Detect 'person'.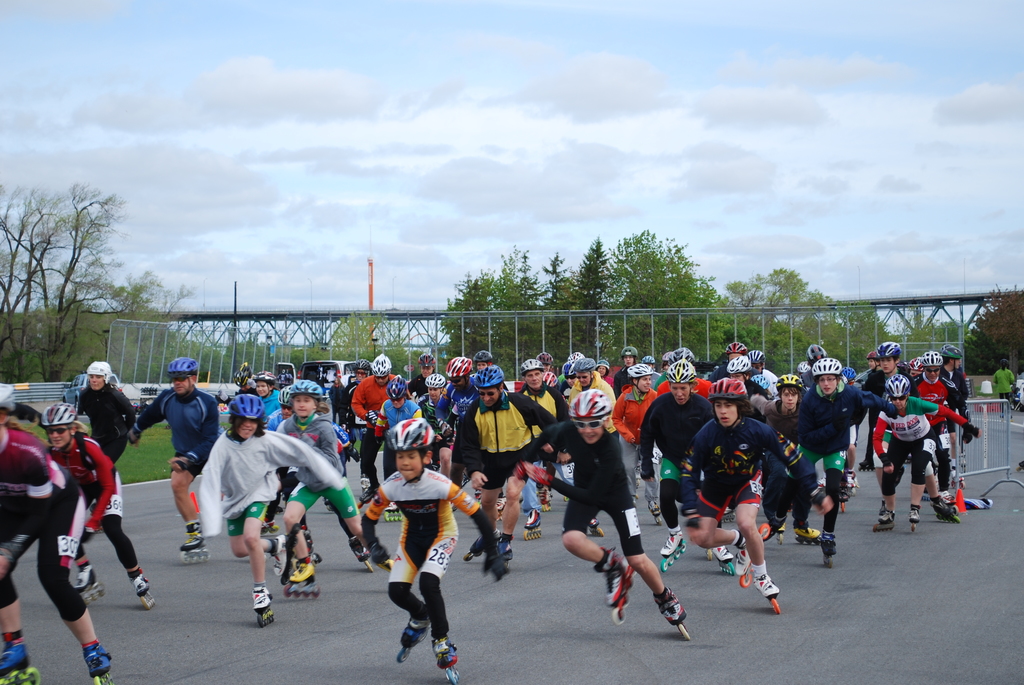
Detected at <region>64, 357, 135, 472</region>.
